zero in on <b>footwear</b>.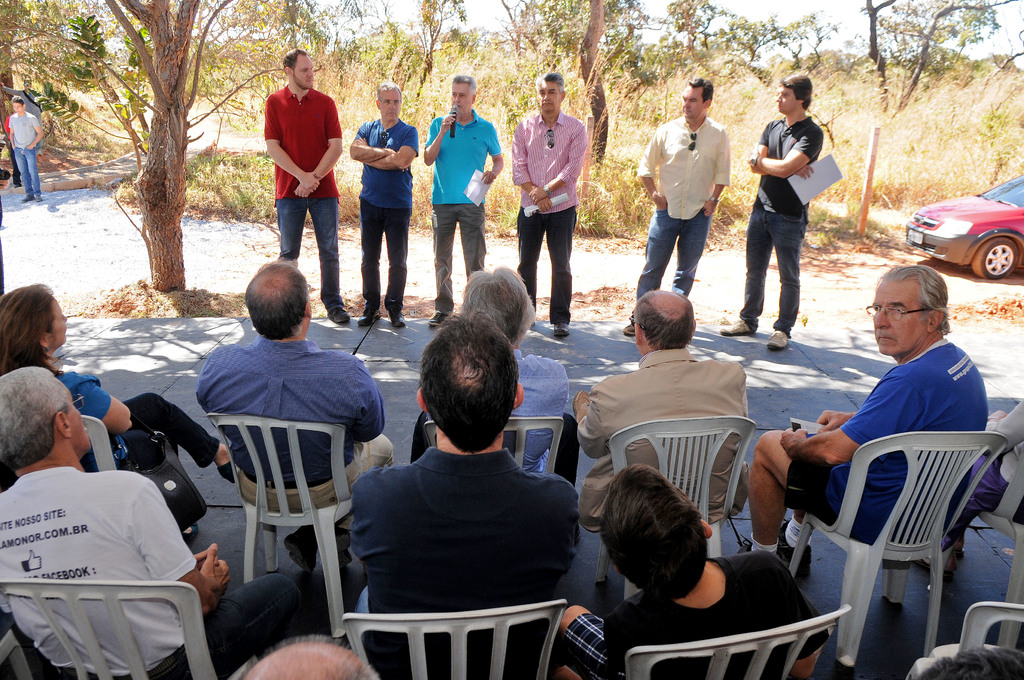
Zeroed in: region(720, 318, 750, 337).
